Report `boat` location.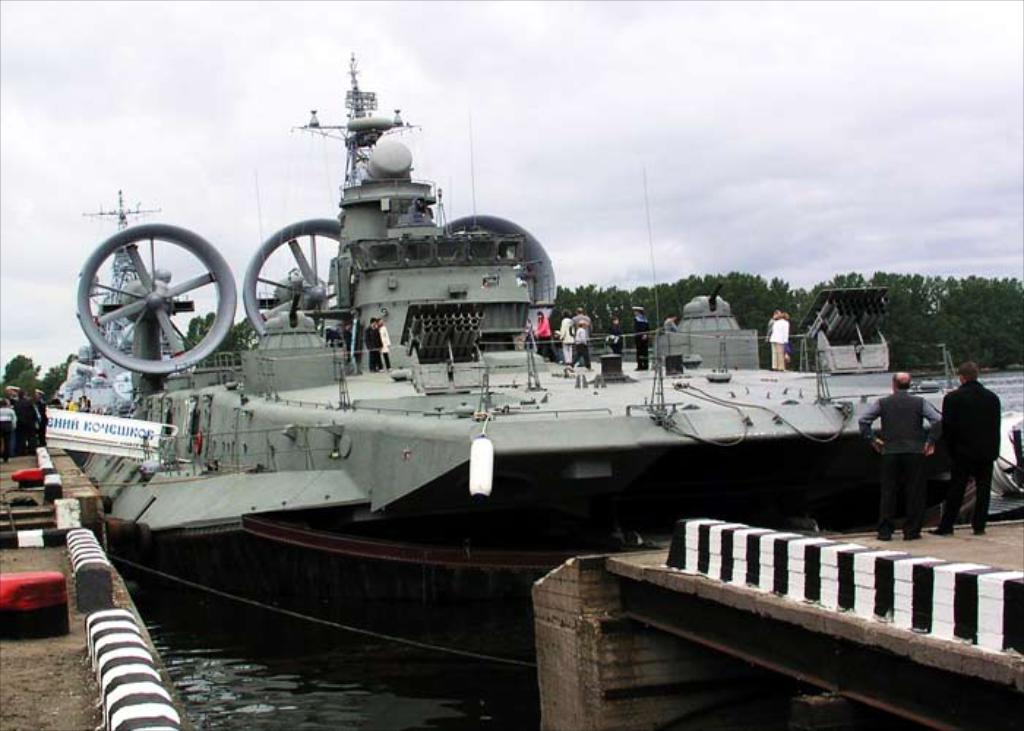
Report: crop(20, 76, 949, 579).
